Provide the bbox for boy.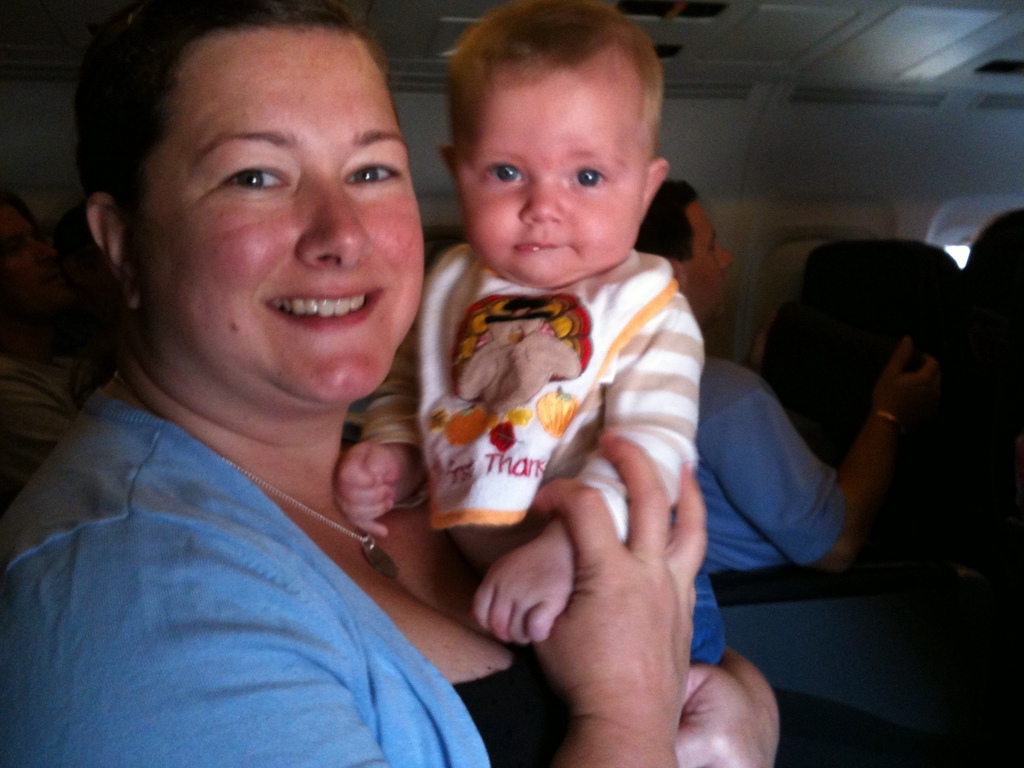
bbox(310, 16, 732, 739).
